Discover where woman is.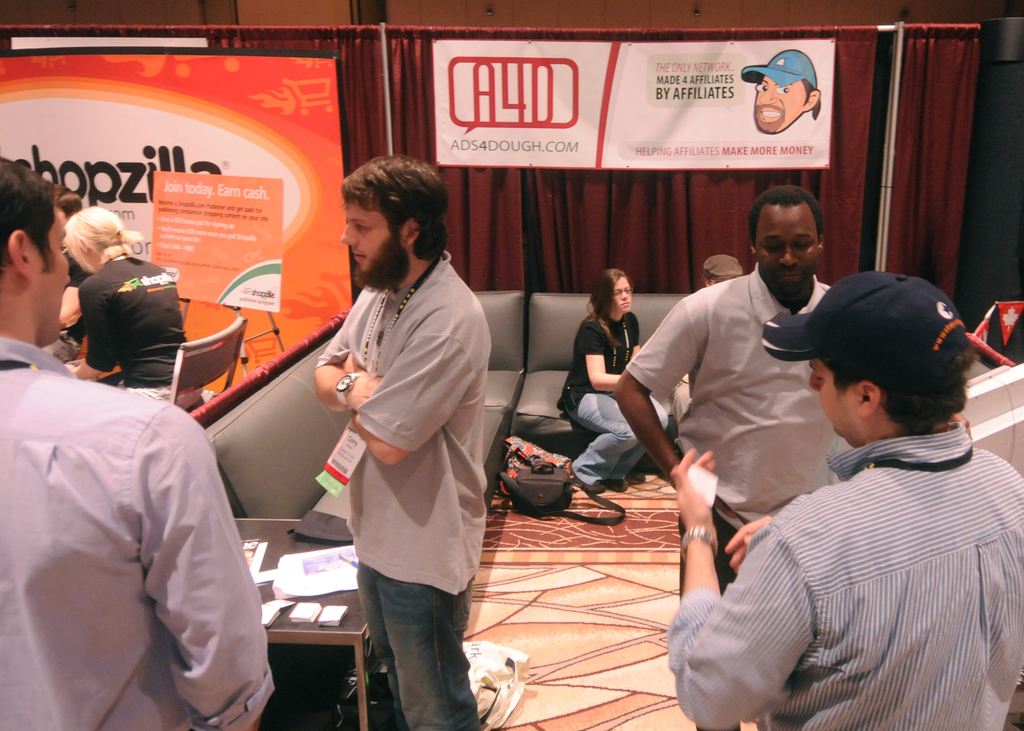
Discovered at [left=65, top=204, right=196, bottom=417].
